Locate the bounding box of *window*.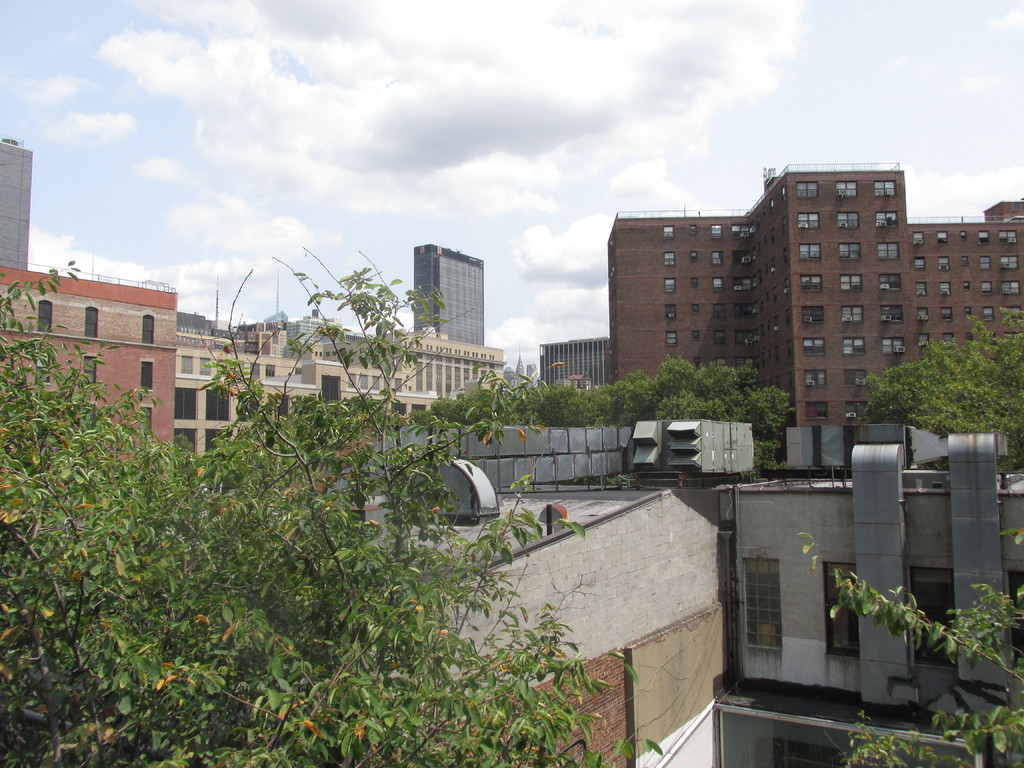
Bounding box: bbox(735, 359, 753, 371).
